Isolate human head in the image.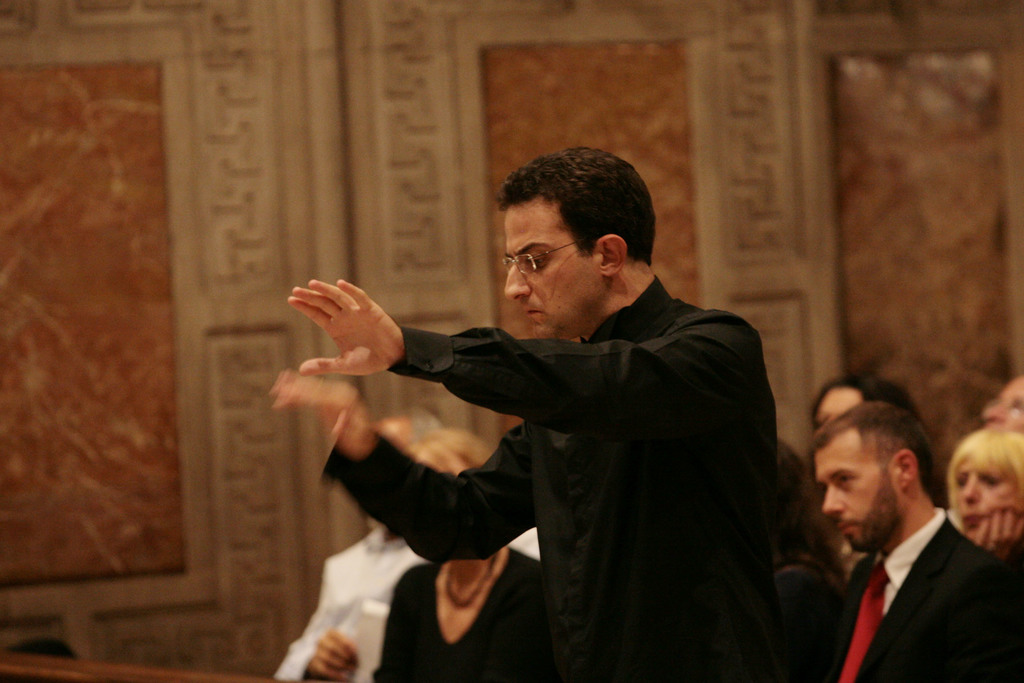
Isolated region: l=943, t=428, r=1023, b=532.
